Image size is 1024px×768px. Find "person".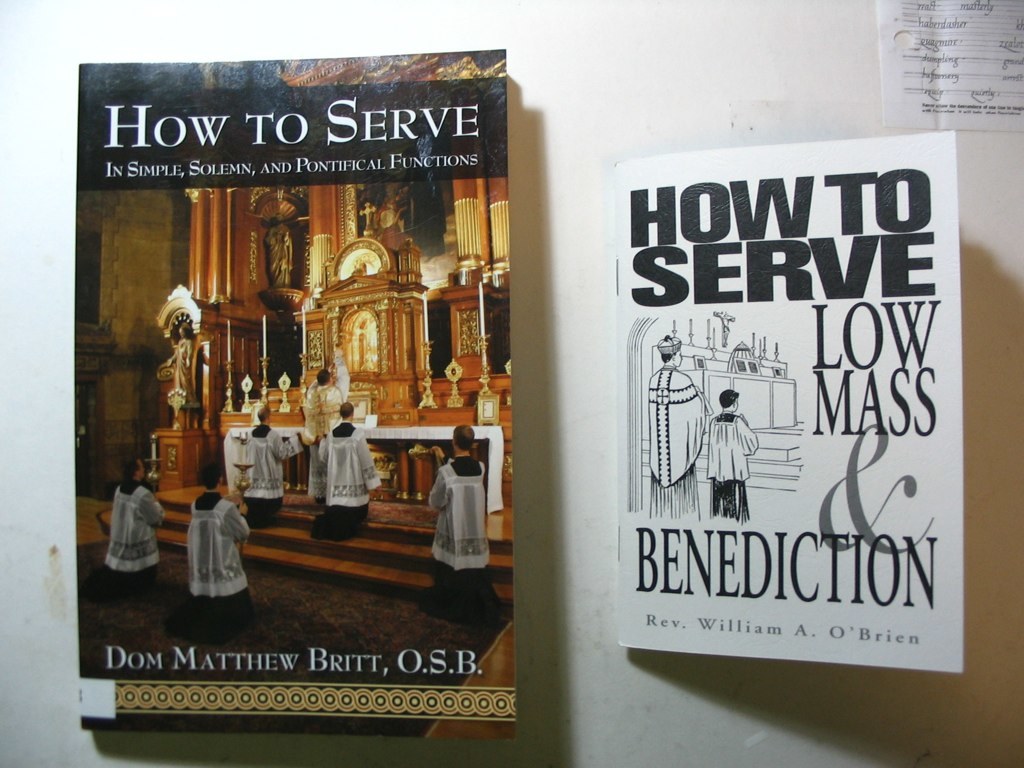
[x1=165, y1=326, x2=191, y2=404].
